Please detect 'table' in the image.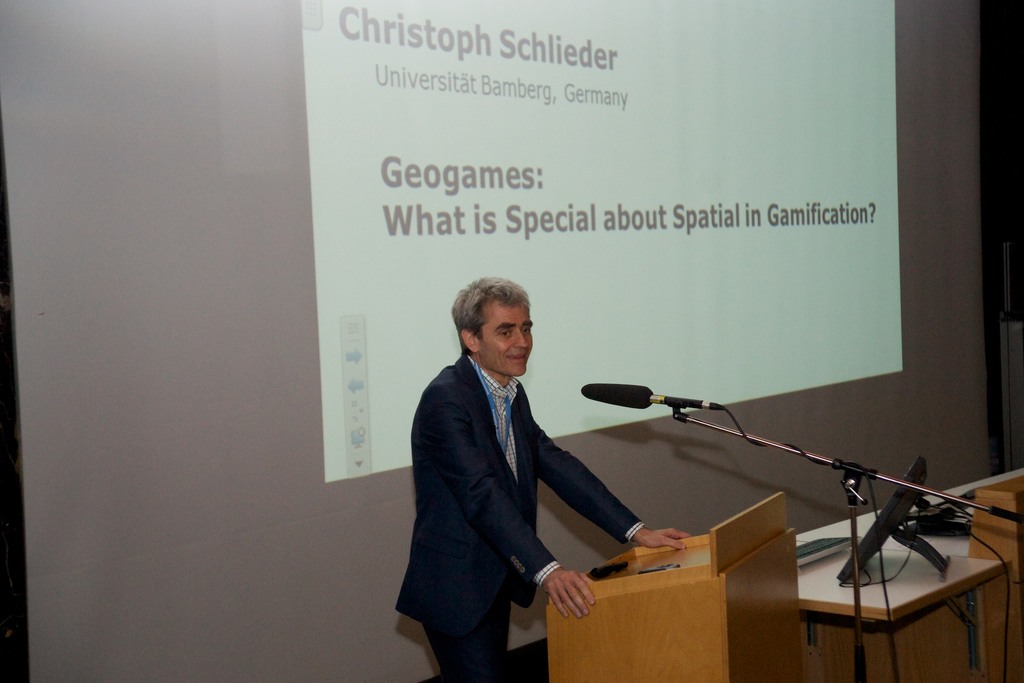
rect(799, 469, 1023, 682).
